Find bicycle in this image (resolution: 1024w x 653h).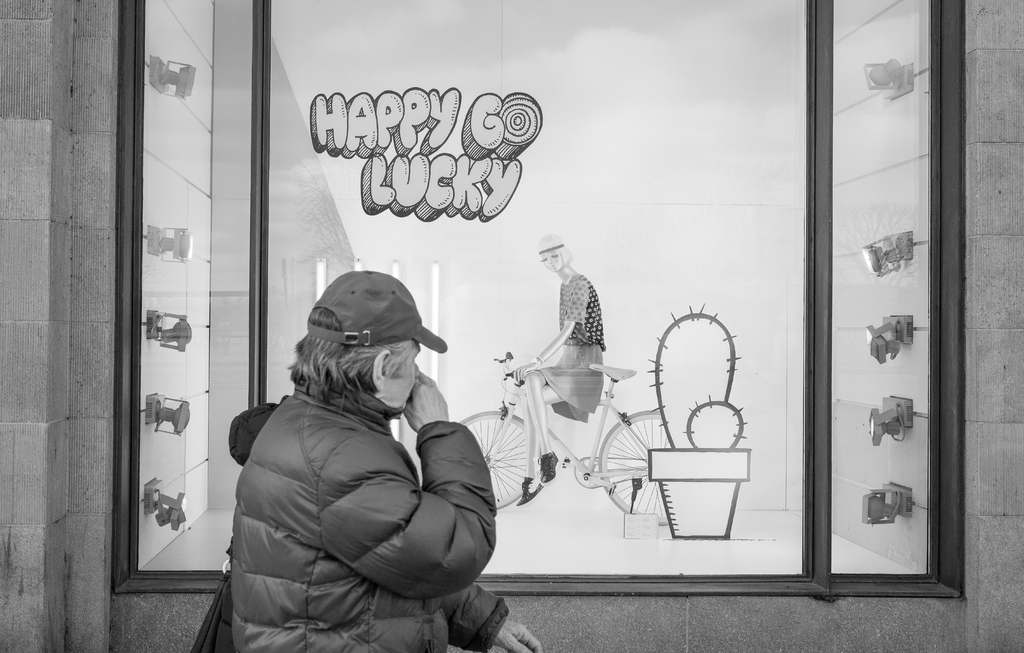
(457,349,669,523).
